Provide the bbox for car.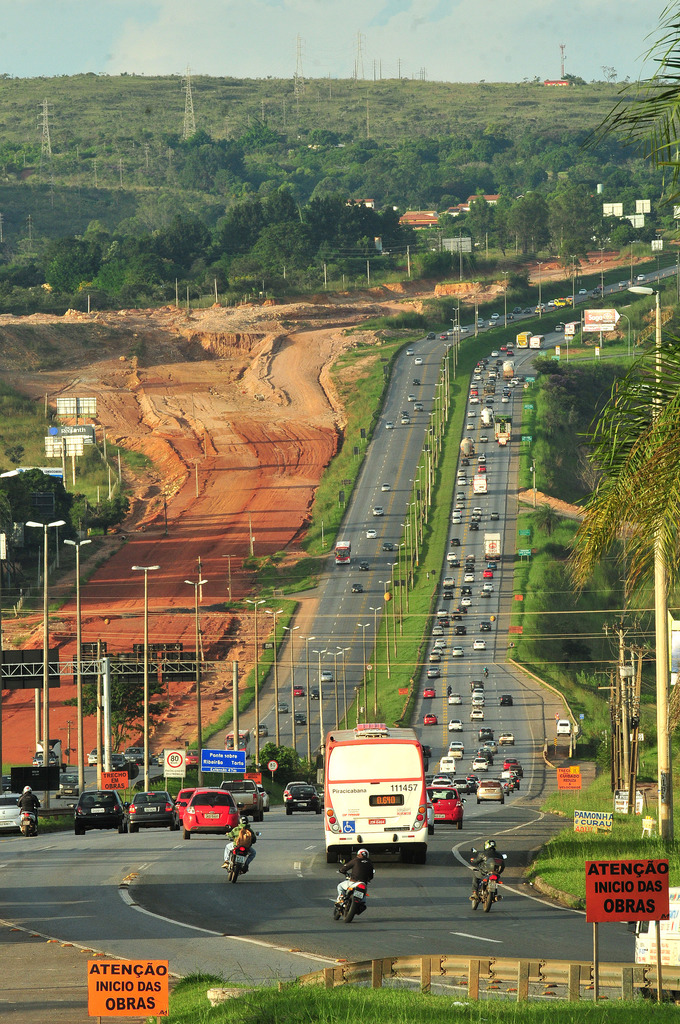
pyautogui.locateOnScreen(557, 718, 571, 733).
